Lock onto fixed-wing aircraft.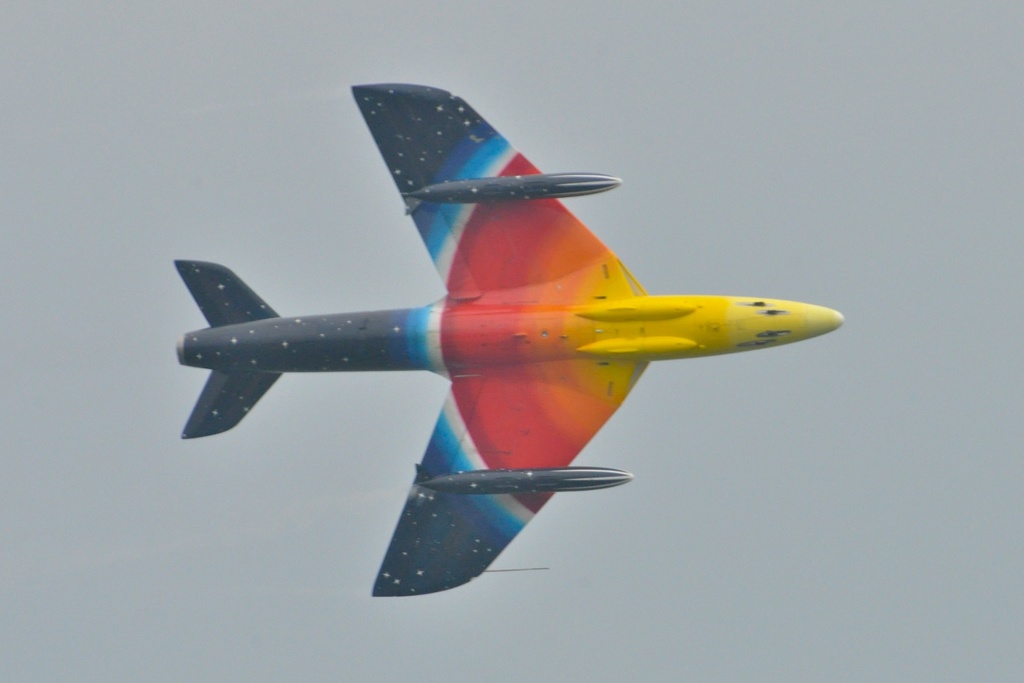
Locked: <bbox>170, 80, 846, 596</bbox>.
